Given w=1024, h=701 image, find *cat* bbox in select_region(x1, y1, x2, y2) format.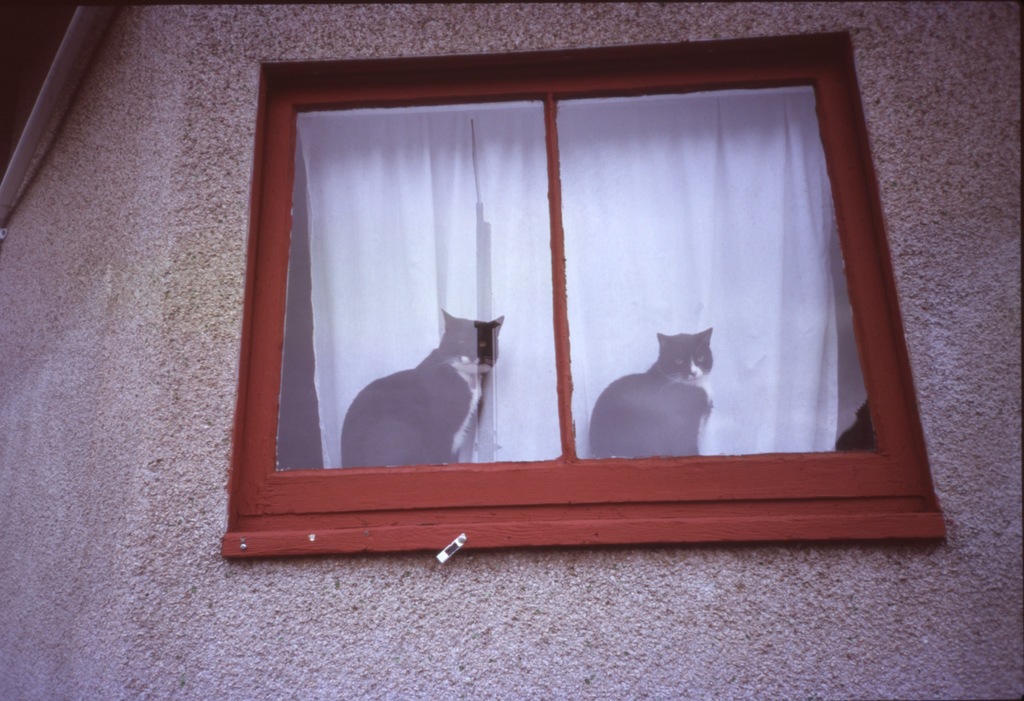
select_region(589, 327, 721, 460).
